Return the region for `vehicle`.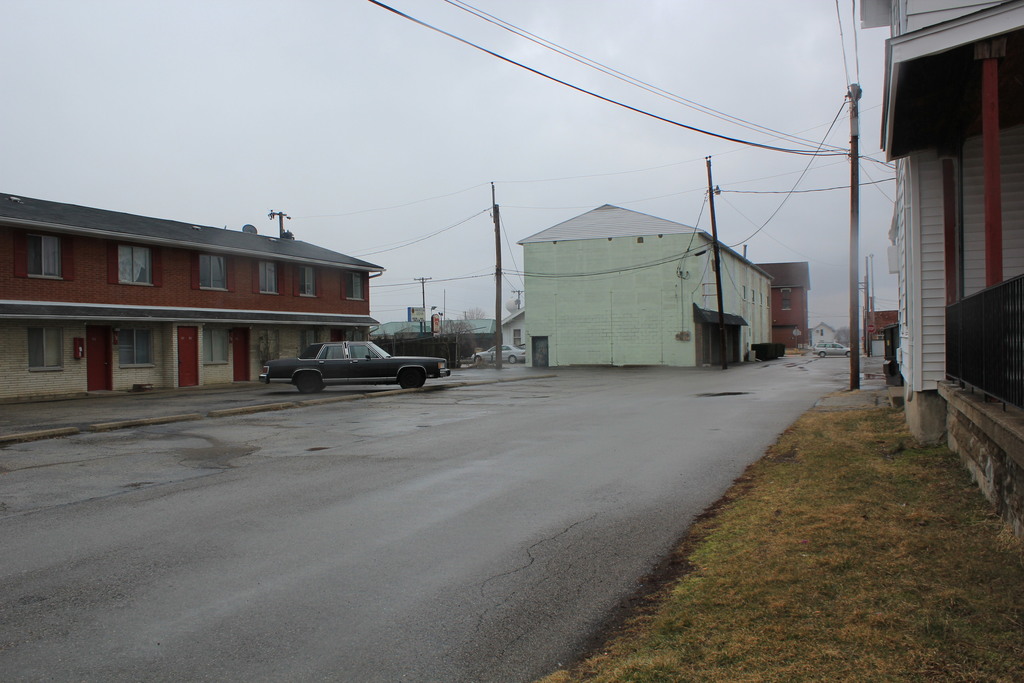
268:325:428:386.
